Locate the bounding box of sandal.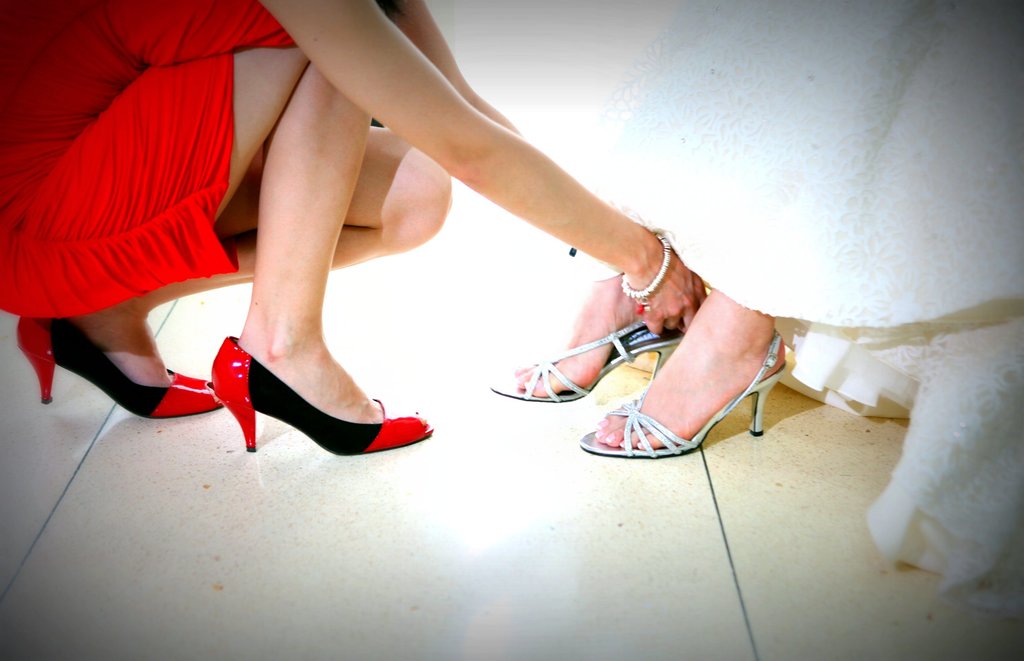
Bounding box: <box>15,309,220,421</box>.
